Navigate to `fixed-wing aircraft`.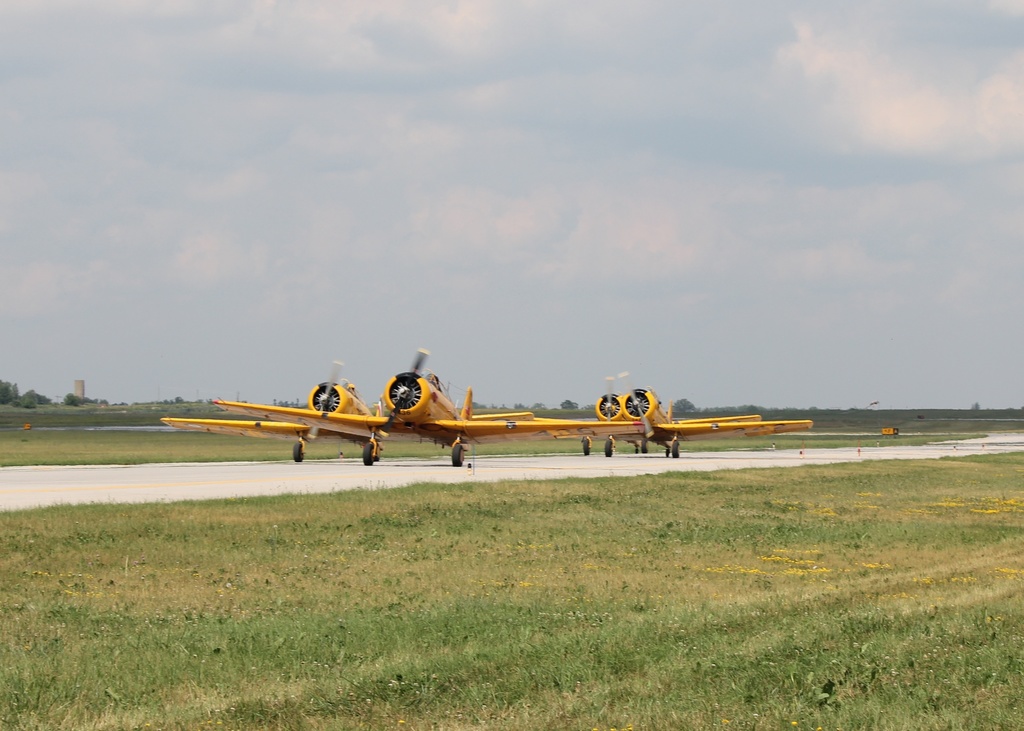
Navigation target: l=164, t=355, r=419, b=465.
